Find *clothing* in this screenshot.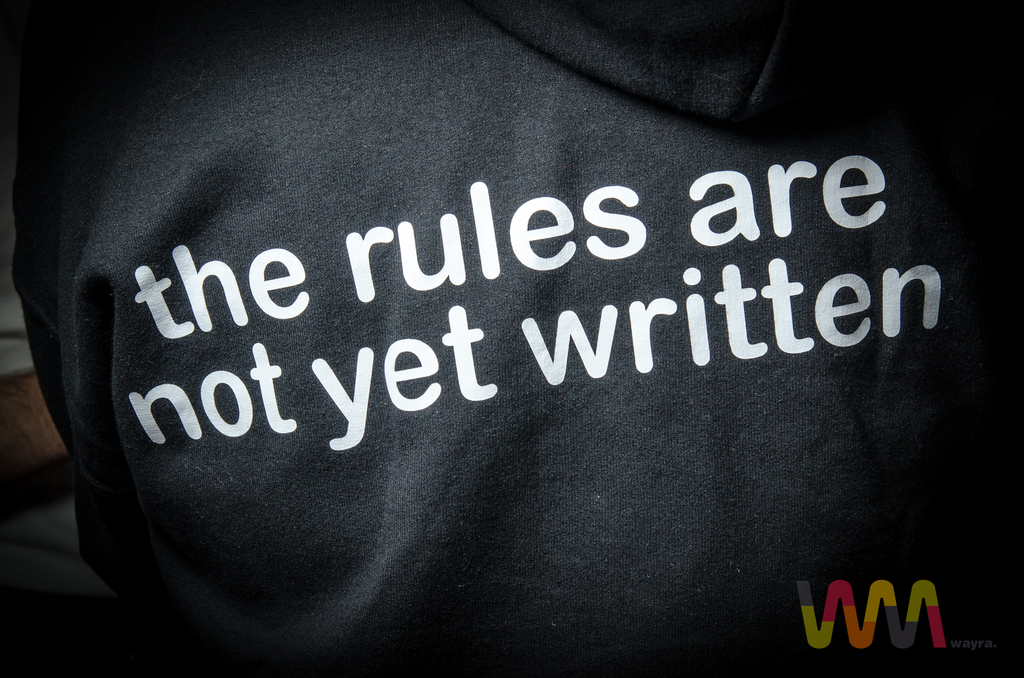
The bounding box for *clothing* is 35:15:1006:670.
